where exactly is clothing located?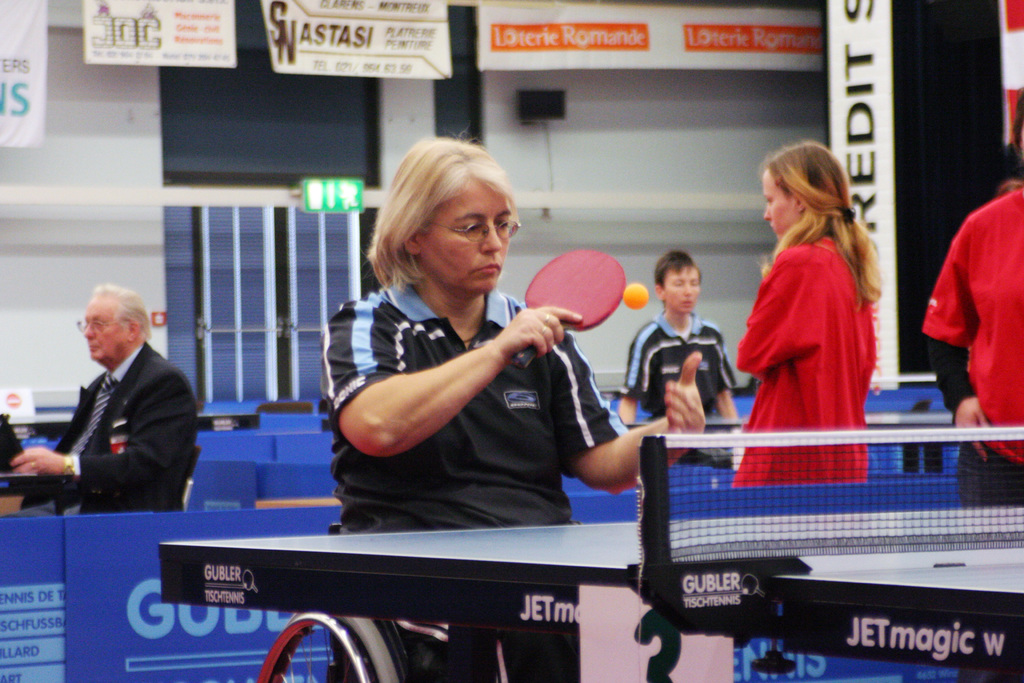
Its bounding box is bbox=(5, 342, 200, 516).
